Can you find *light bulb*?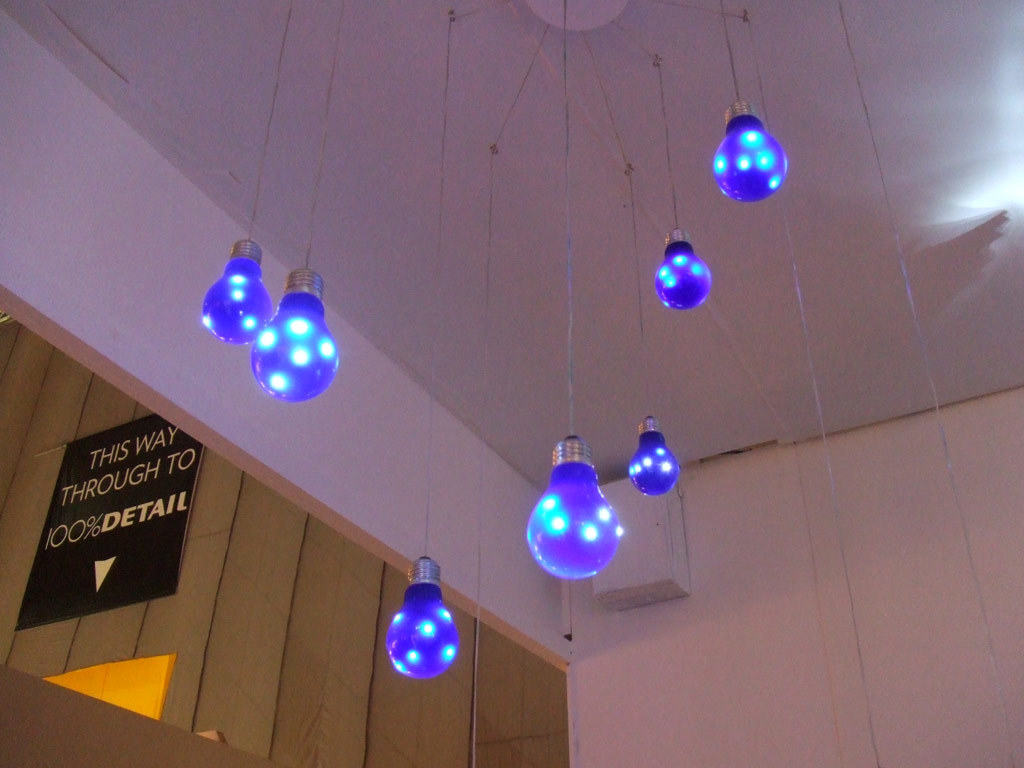
Yes, bounding box: 713:102:785:200.
